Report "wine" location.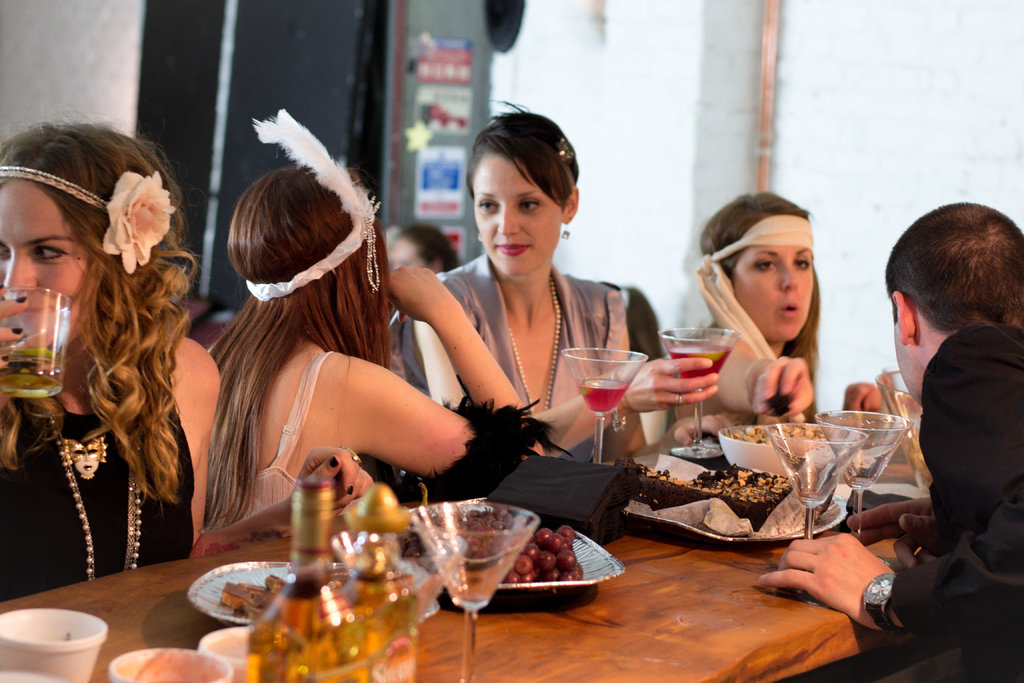
Report: locate(664, 343, 728, 378).
